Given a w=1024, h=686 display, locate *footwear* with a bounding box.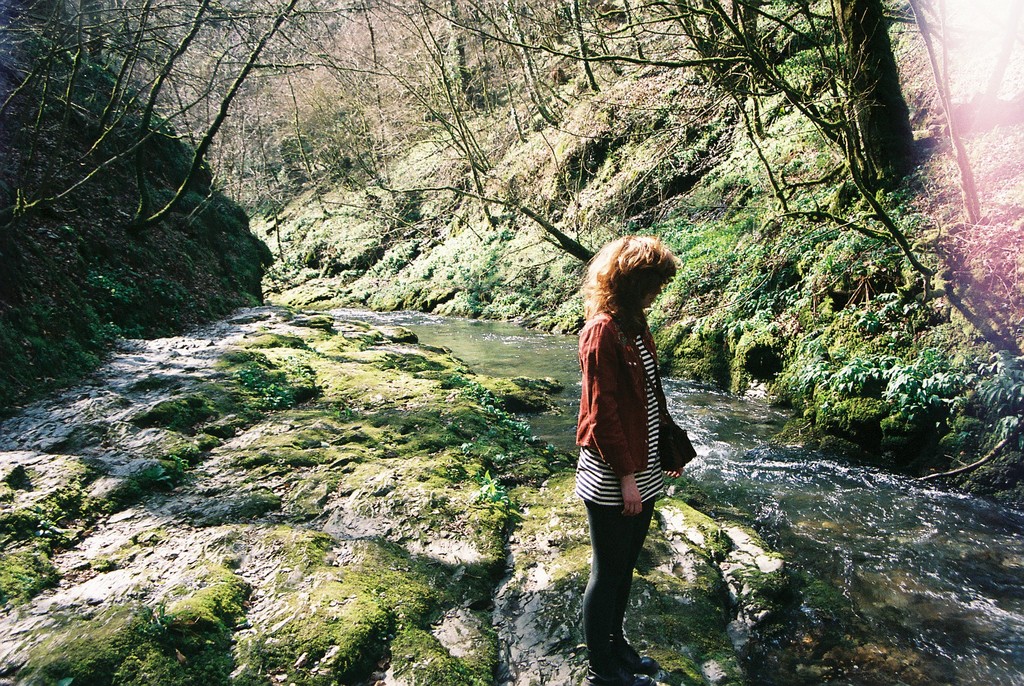
Located: (left=587, top=672, right=670, bottom=685).
